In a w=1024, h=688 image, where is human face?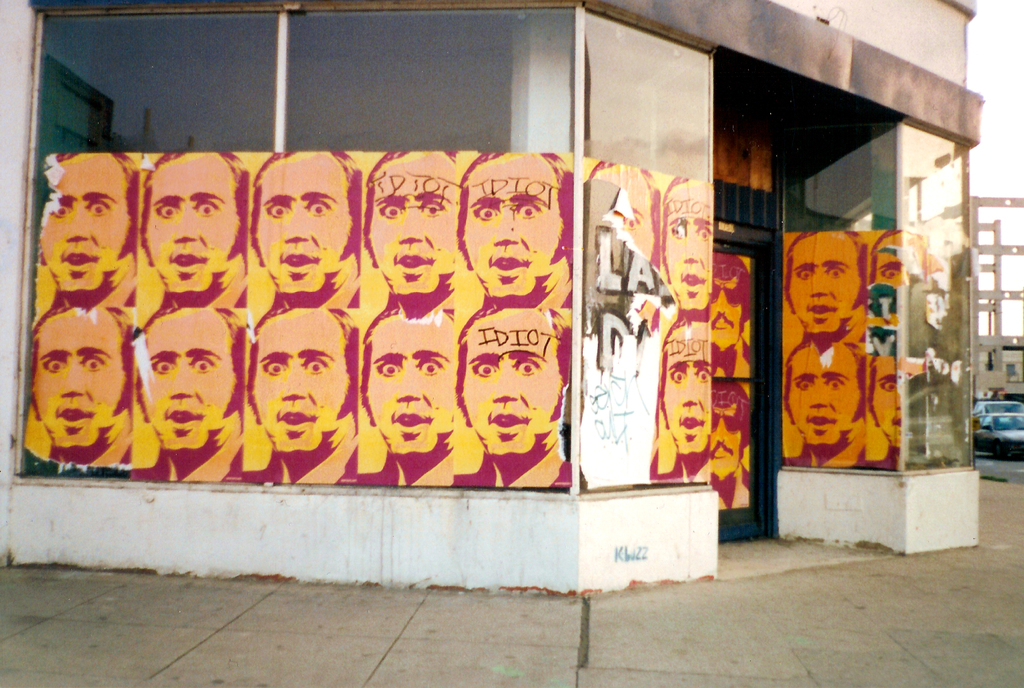
pyautogui.locateOnScreen(788, 345, 865, 454).
